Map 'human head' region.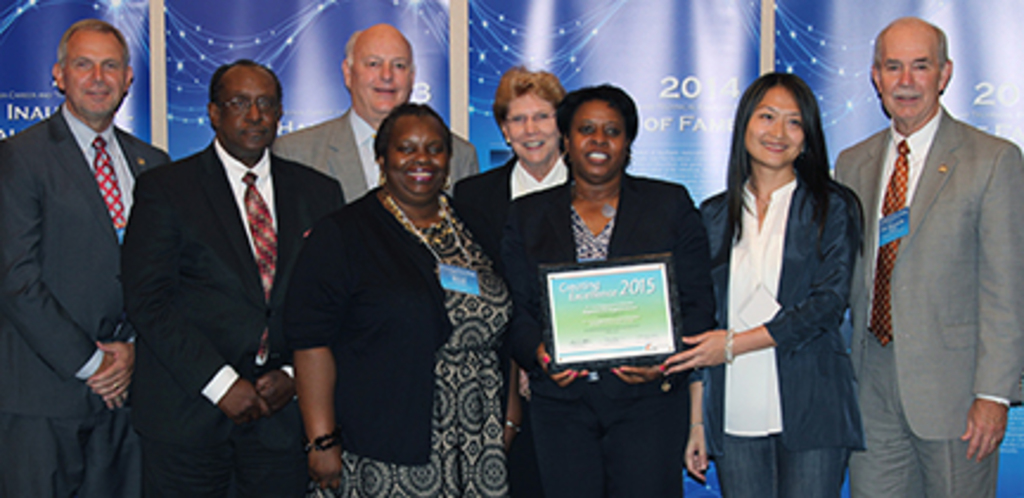
Mapped to rect(55, 14, 133, 116).
